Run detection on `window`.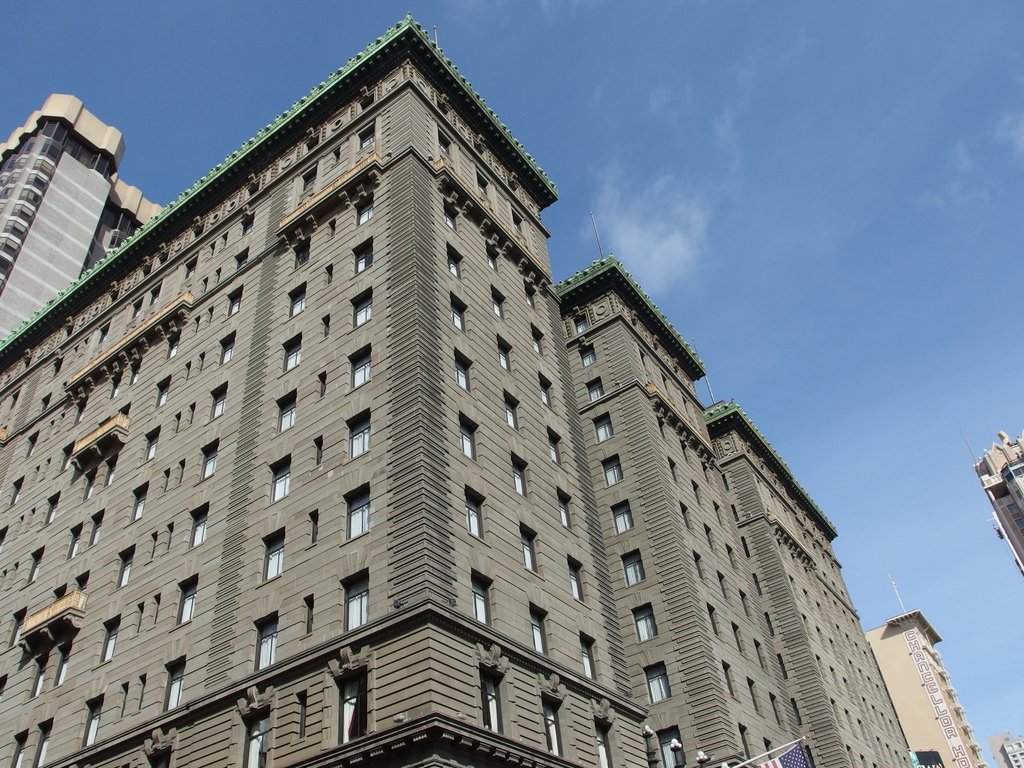
Result: 499:343:511:373.
